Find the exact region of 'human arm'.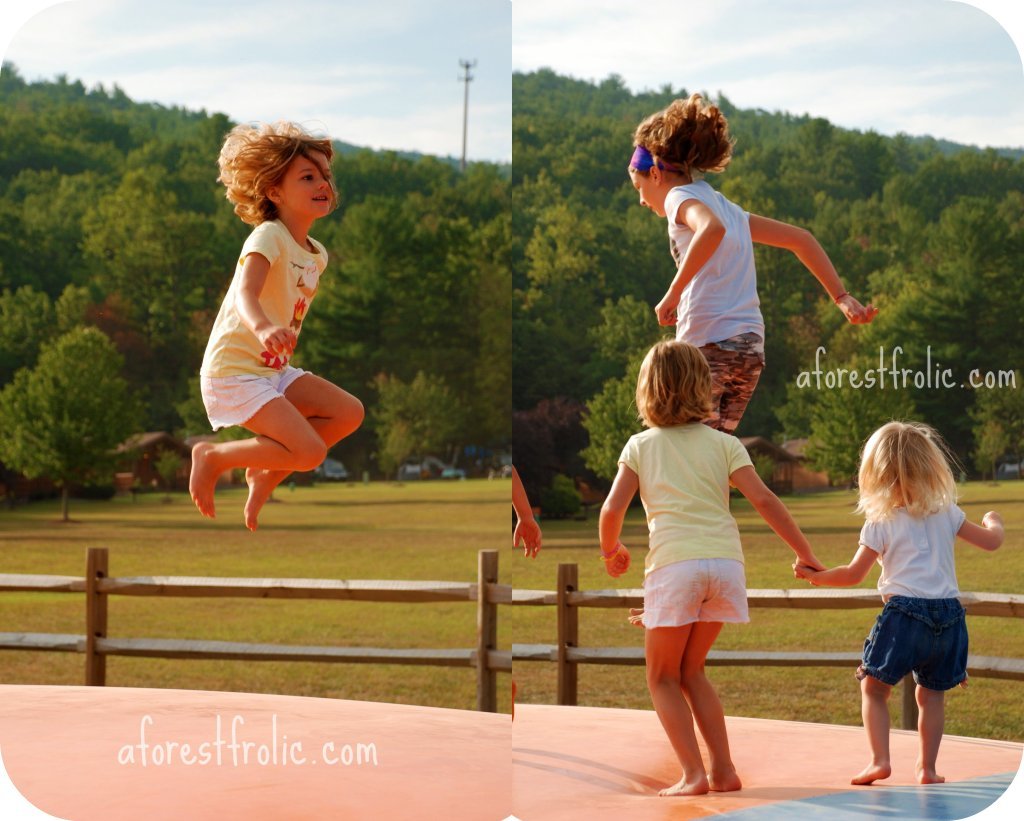
Exact region: 498:458:544:555.
